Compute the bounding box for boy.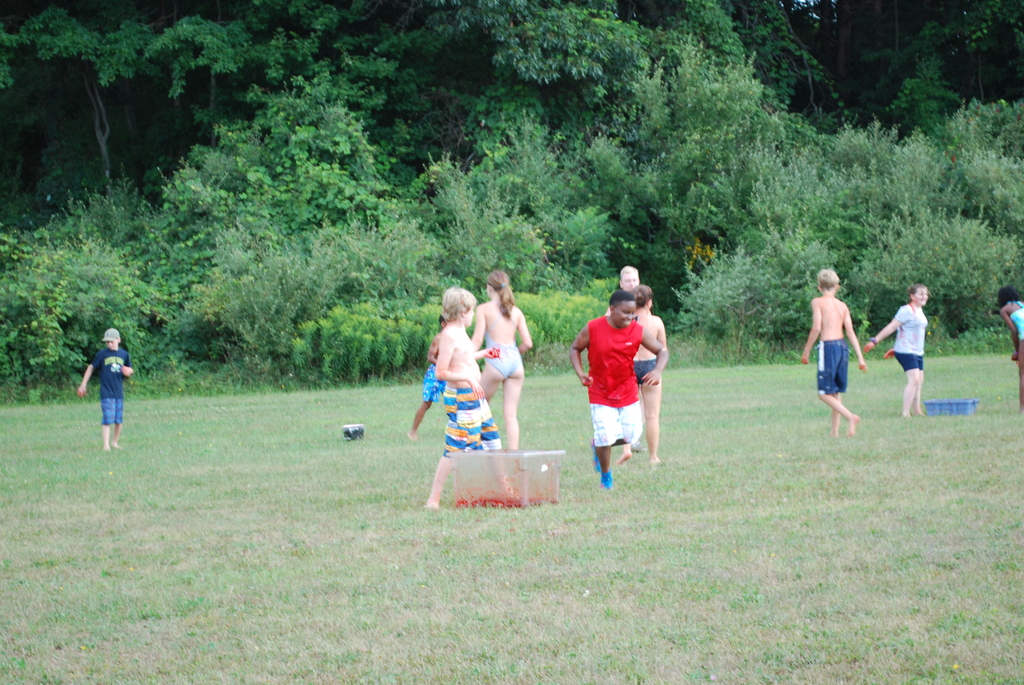
bbox(78, 329, 133, 458).
